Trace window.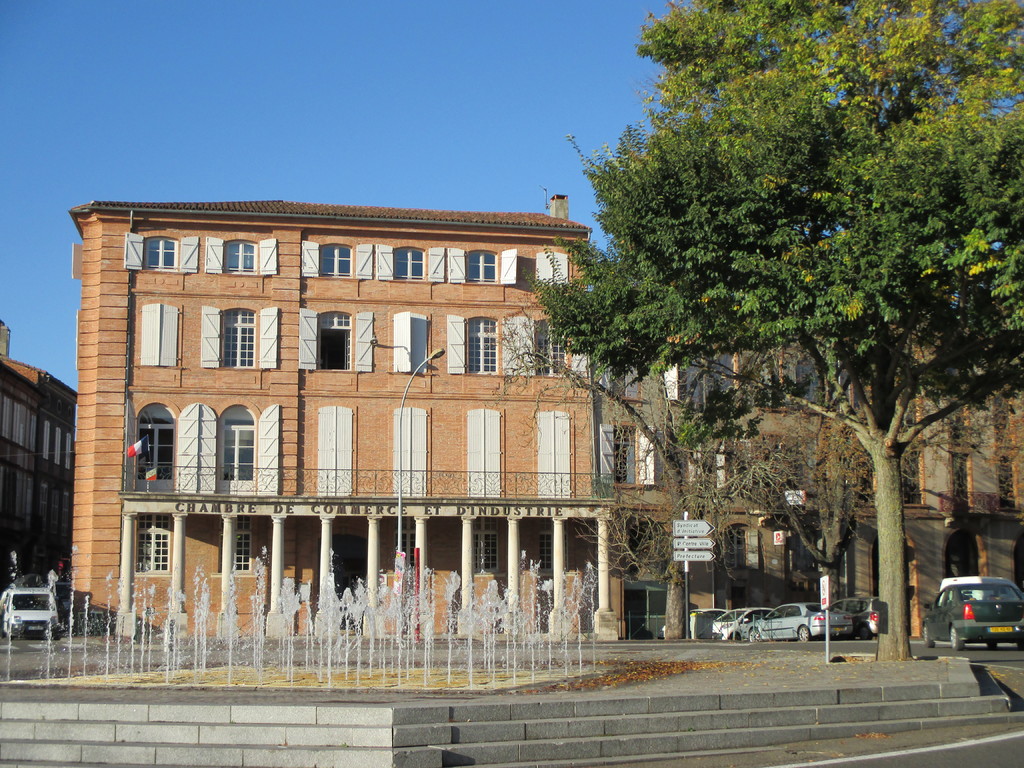
Traced to {"x1": 950, "y1": 449, "x2": 970, "y2": 506}.
